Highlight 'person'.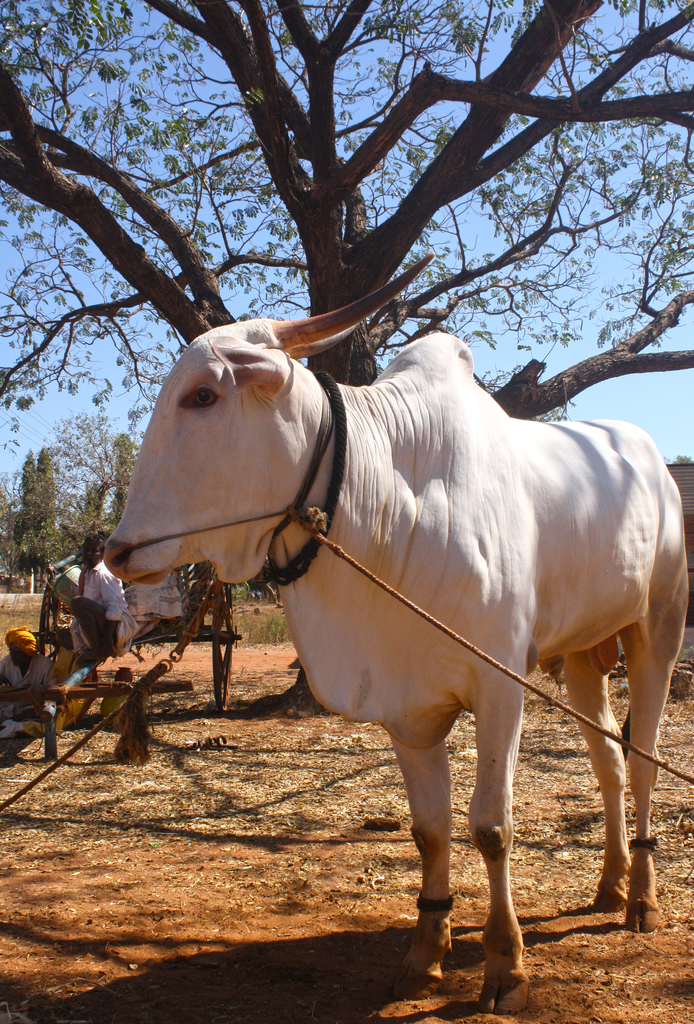
Highlighted region: (x1=34, y1=532, x2=136, y2=694).
